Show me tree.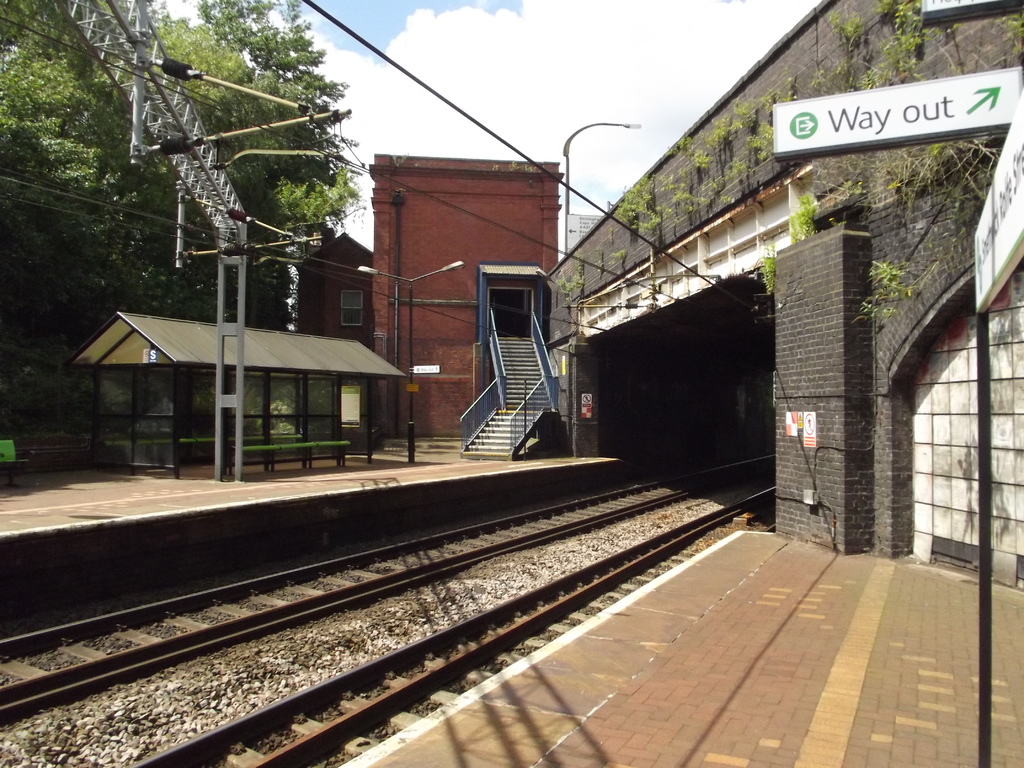
tree is here: (1, 0, 361, 464).
